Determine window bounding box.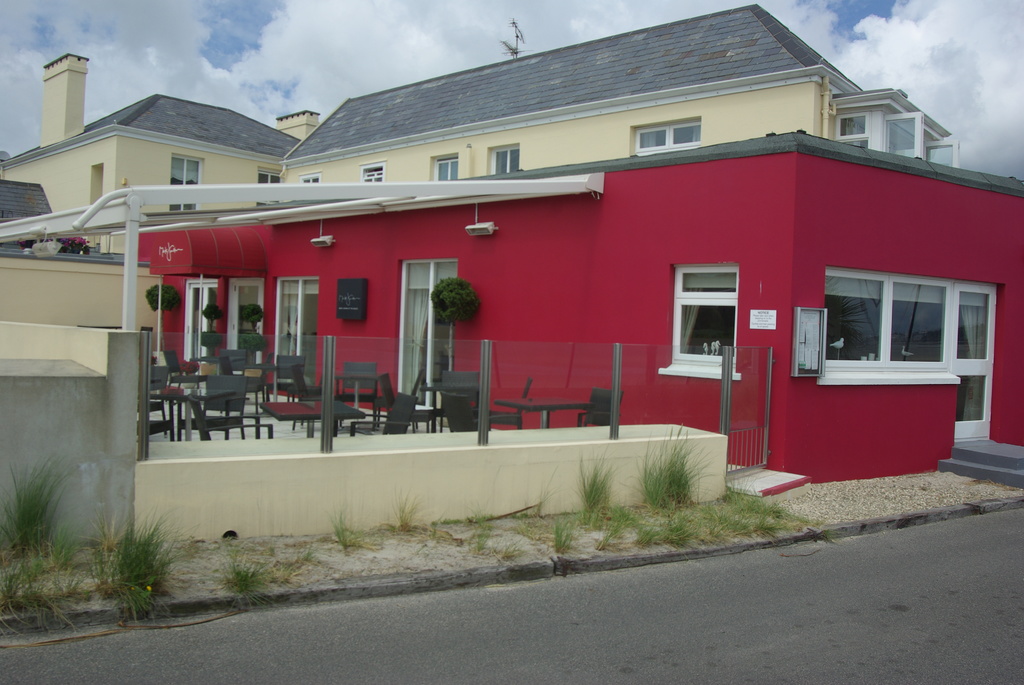
Determined: 170 149 203 212.
